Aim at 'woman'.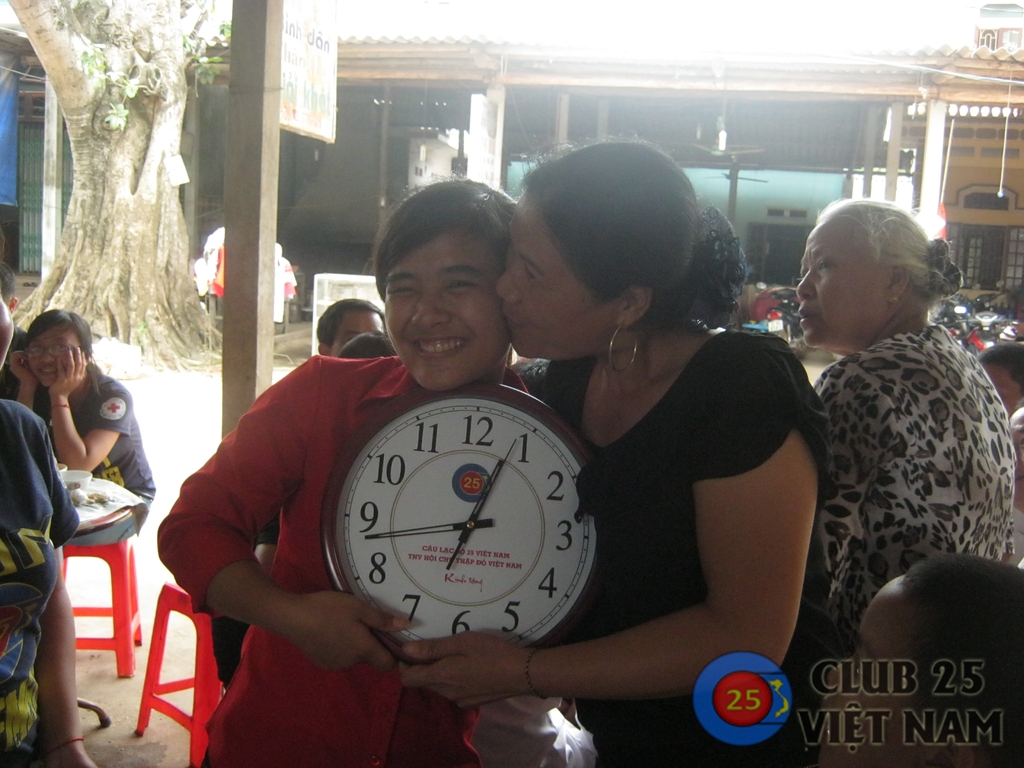
Aimed at <region>796, 198, 1017, 676</region>.
